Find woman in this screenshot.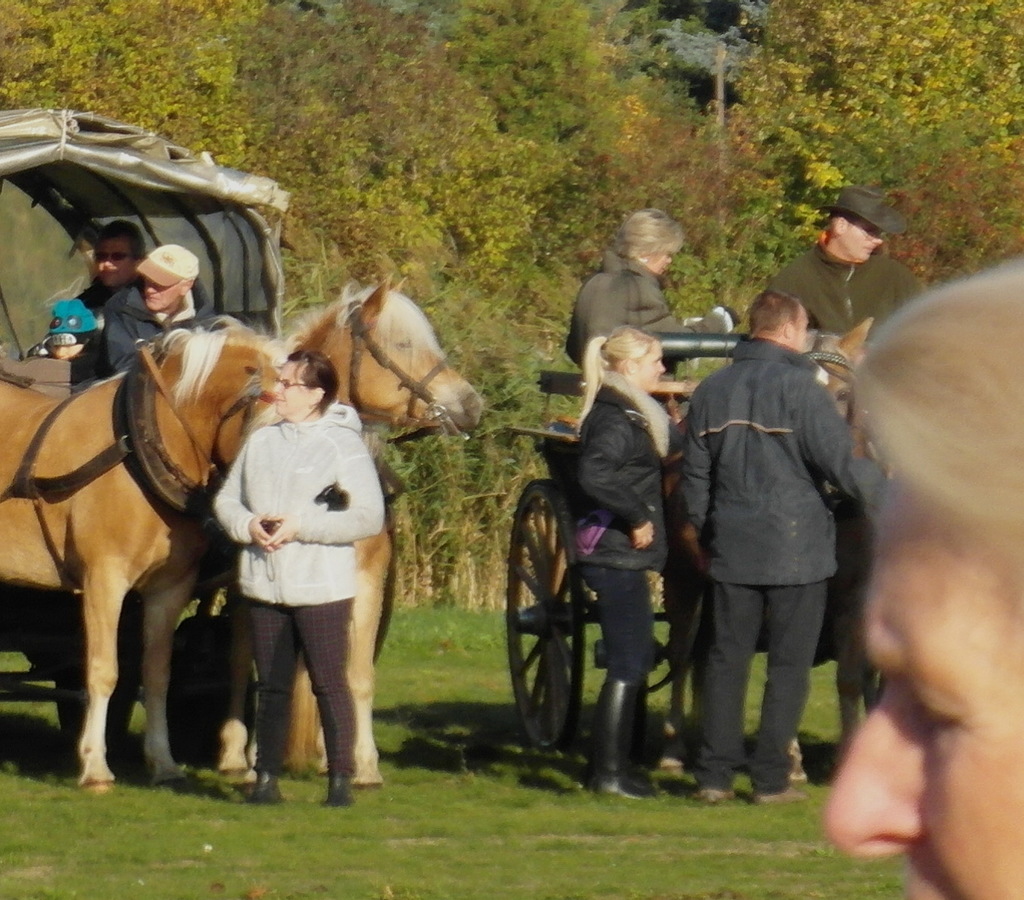
The bounding box for woman is (left=566, top=205, right=690, bottom=421).
